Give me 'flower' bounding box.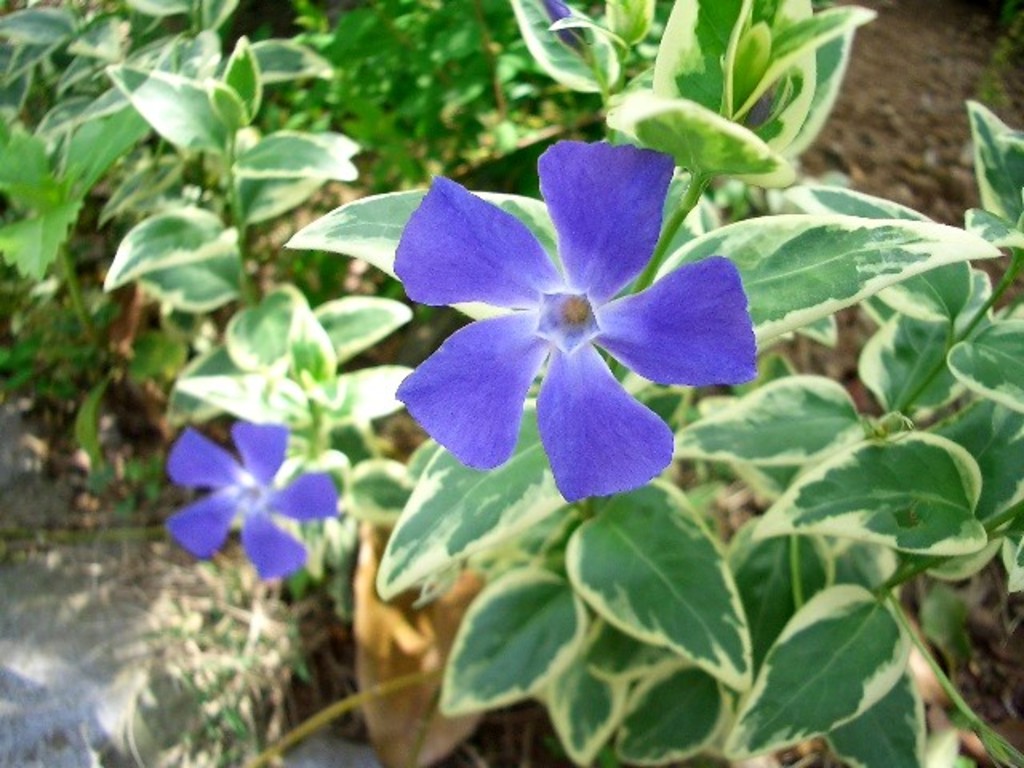
pyautogui.locateOnScreen(165, 419, 339, 584).
